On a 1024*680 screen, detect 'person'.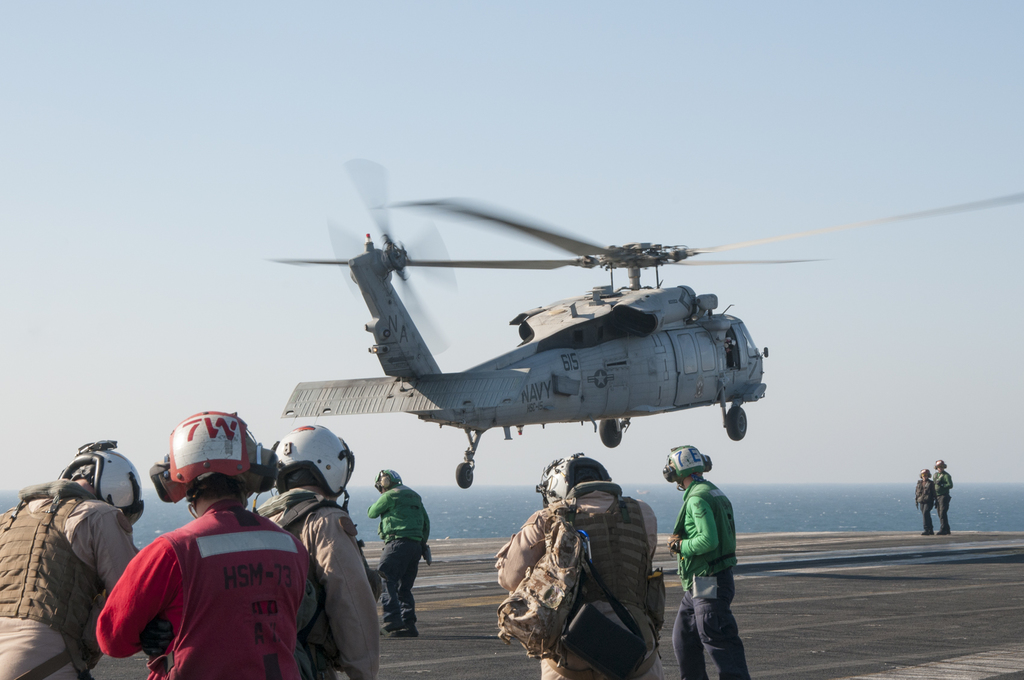
[95,411,326,679].
